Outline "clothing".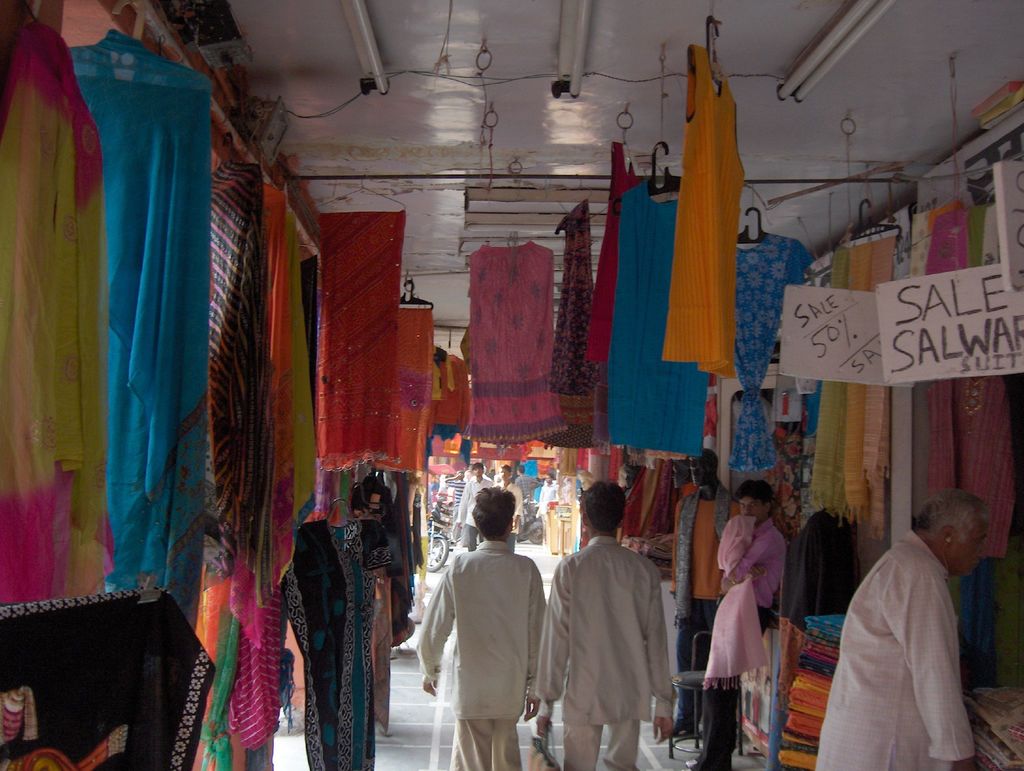
Outline: 671,485,735,726.
